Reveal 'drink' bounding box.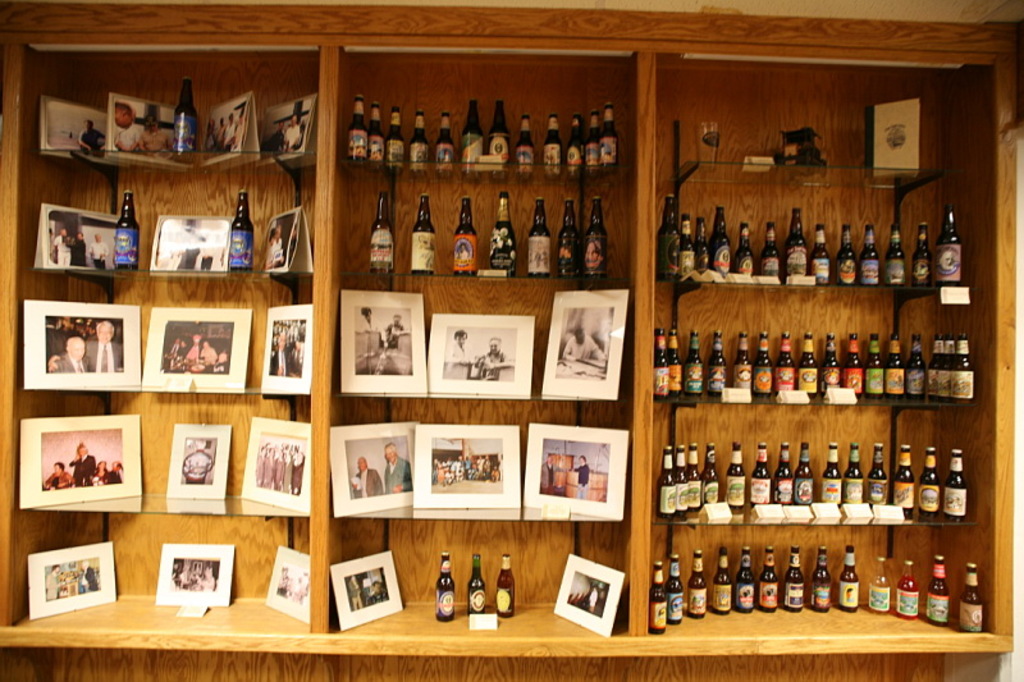
Revealed: (x1=584, y1=196, x2=608, y2=280).
